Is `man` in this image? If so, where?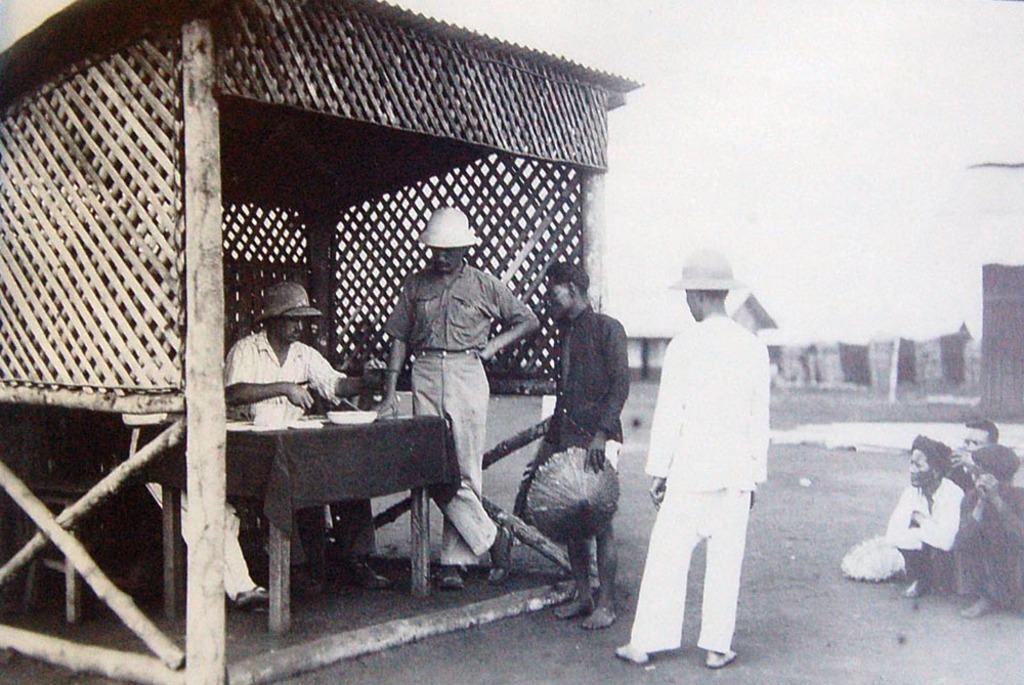
Yes, at (223,274,399,596).
